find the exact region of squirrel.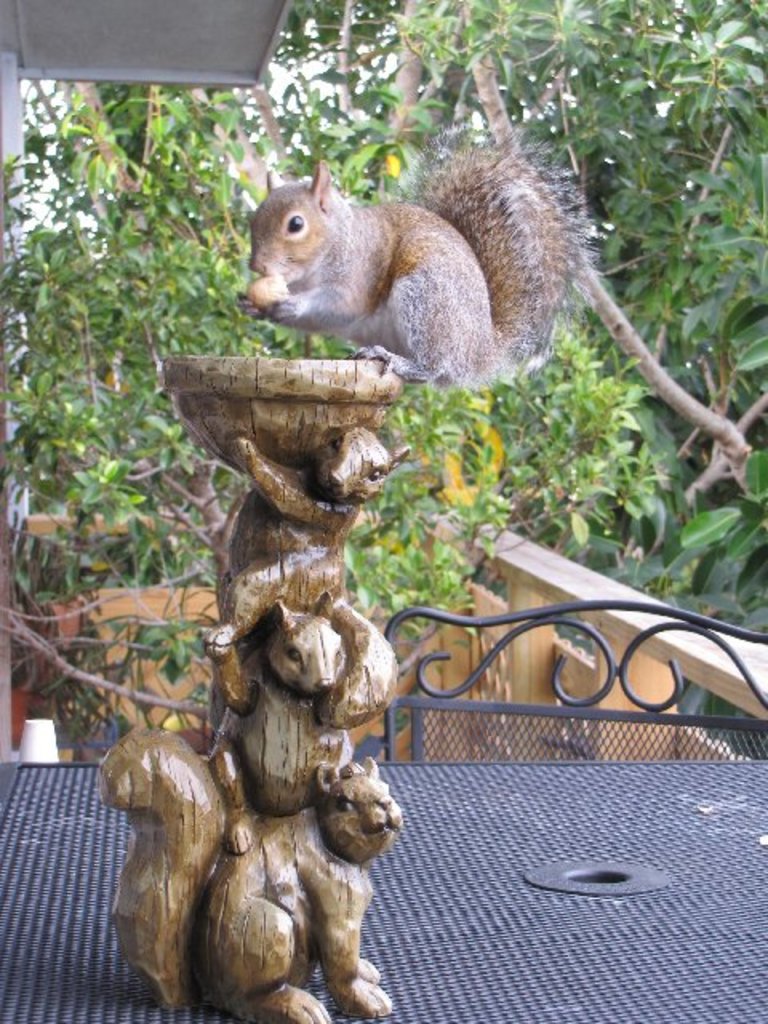
Exact region: {"x1": 190, "y1": 421, "x2": 403, "y2": 723}.
